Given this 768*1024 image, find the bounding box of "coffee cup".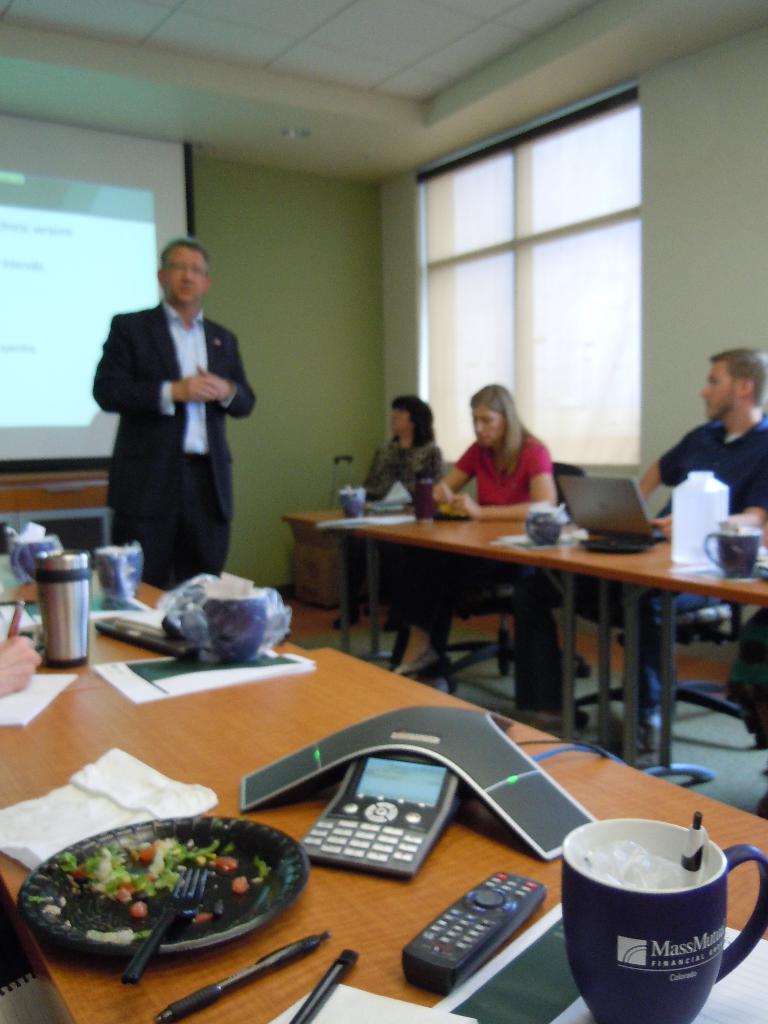
(203, 585, 284, 660).
